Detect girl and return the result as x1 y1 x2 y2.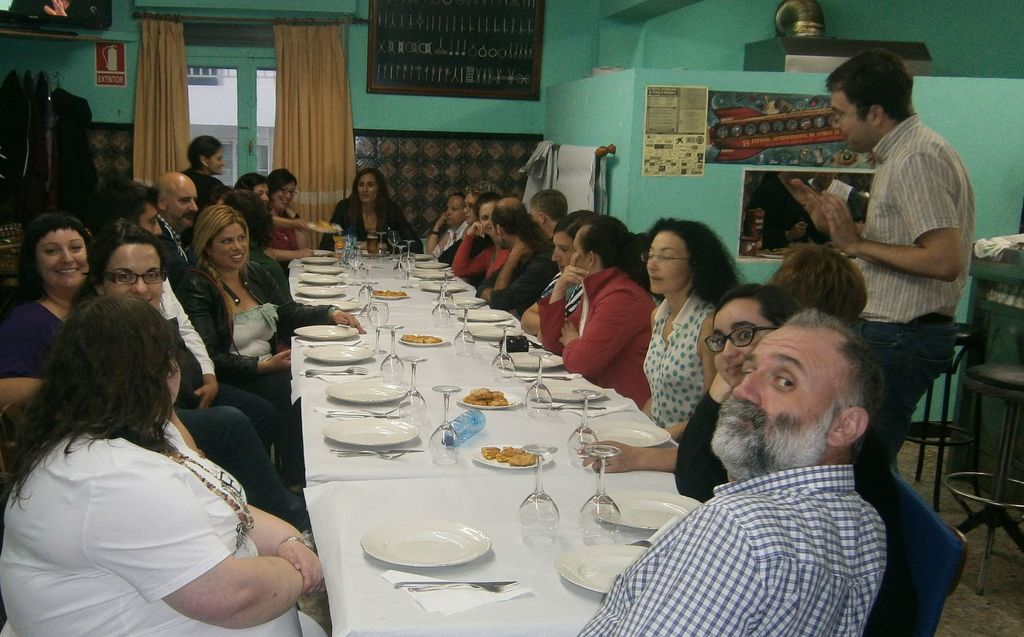
630 222 734 448.
